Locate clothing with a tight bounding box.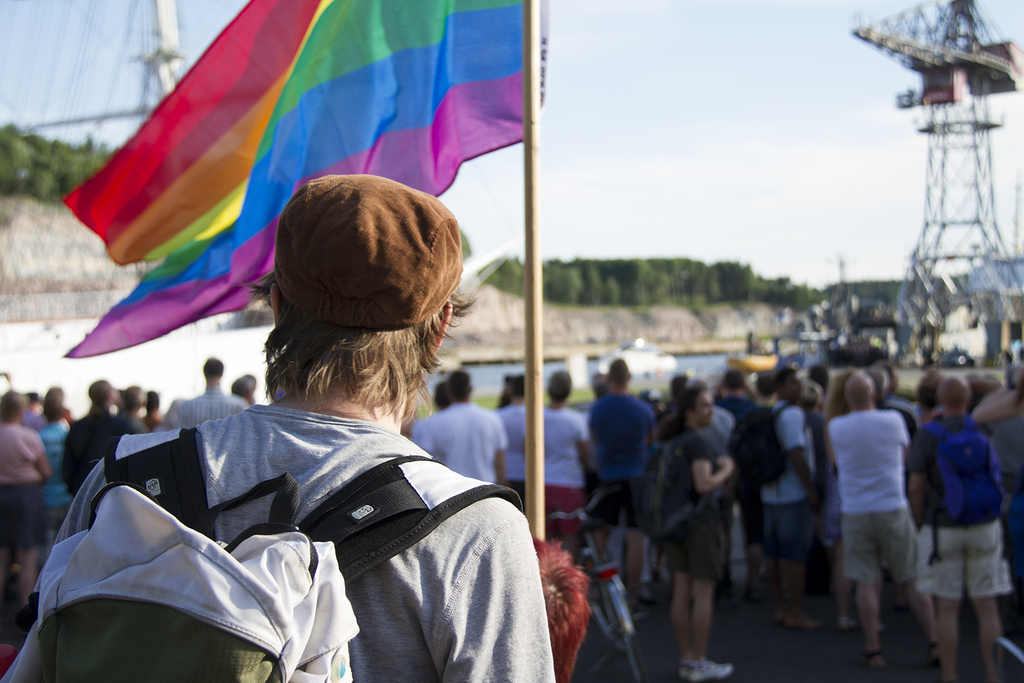
[x1=0, y1=414, x2=44, y2=550].
